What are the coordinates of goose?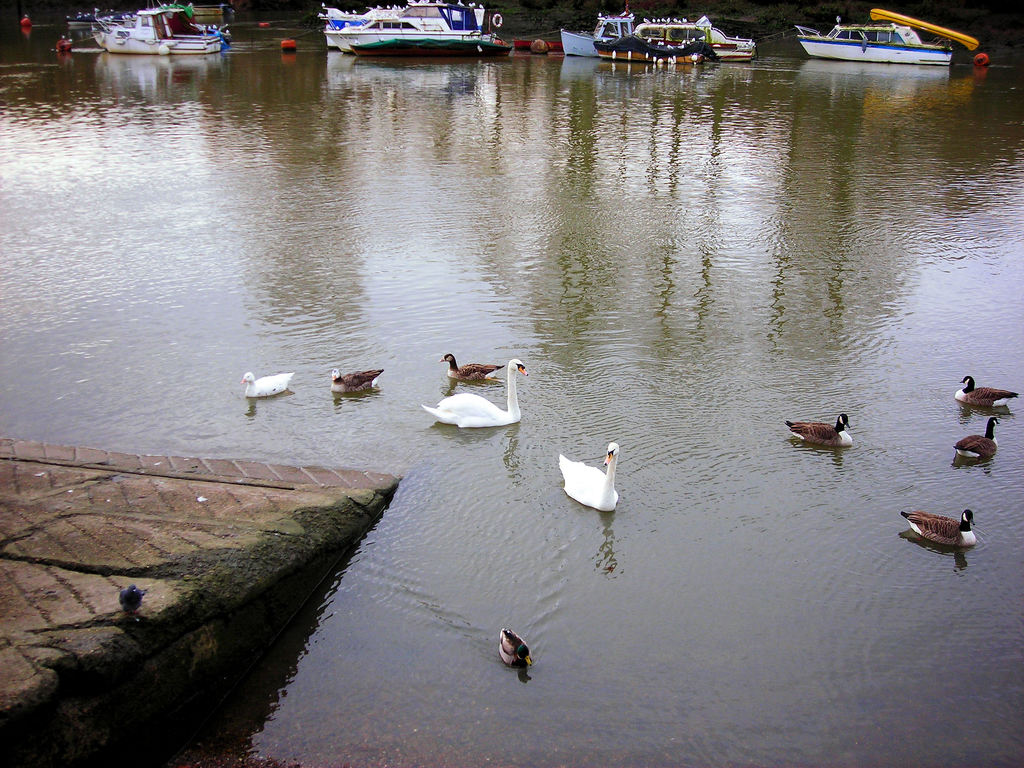
787,413,852,447.
